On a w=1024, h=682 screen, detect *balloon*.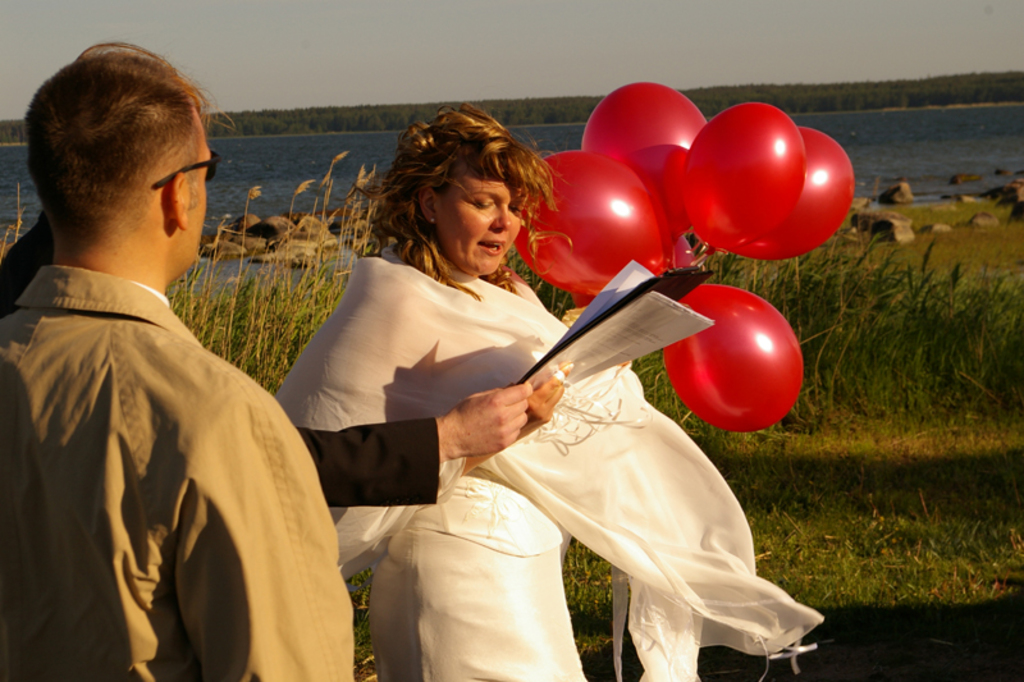
(x1=684, y1=100, x2=810, y2=248).
